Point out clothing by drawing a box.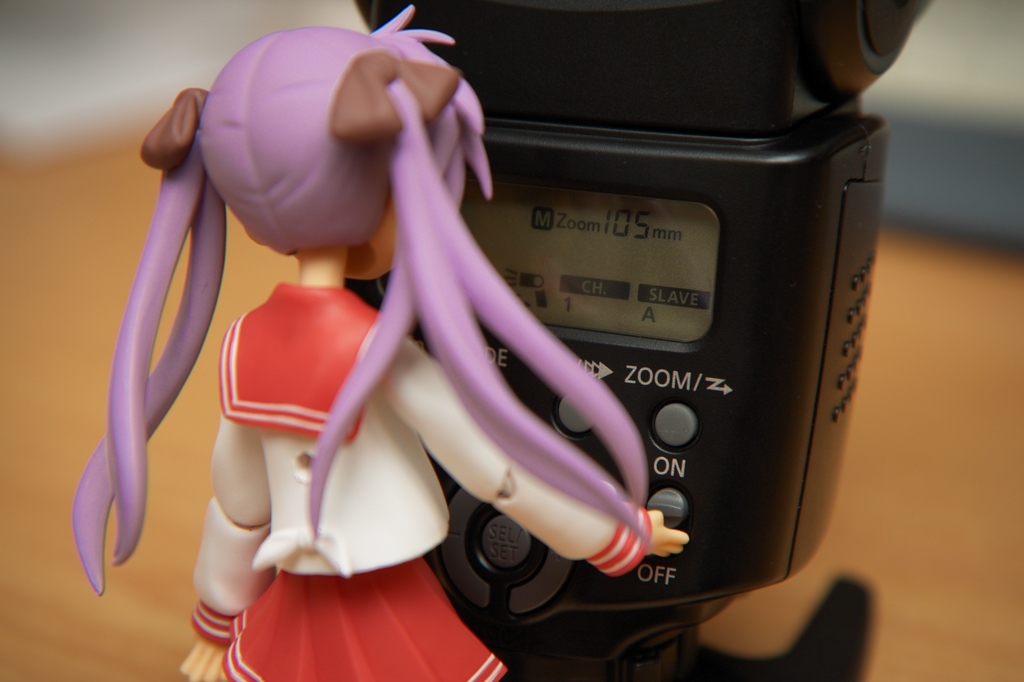
185 283 648 681.
